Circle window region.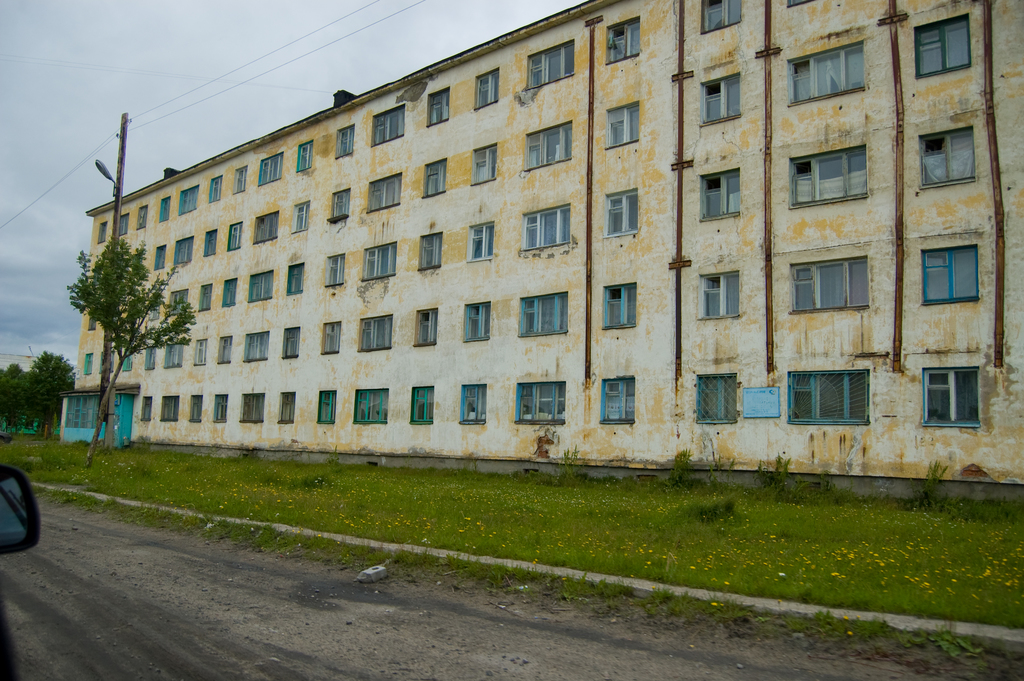
Region: (left=473, top=72, right=505, bottom=111).
